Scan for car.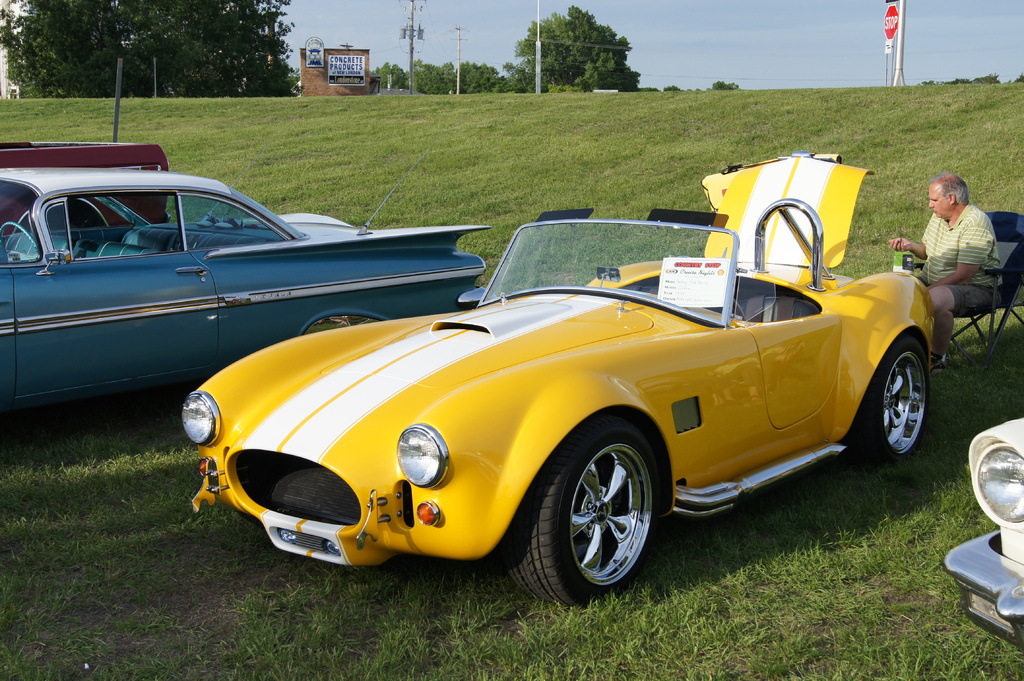
Scan result: (x1=0, y1=163, x2=502, y2=429).
